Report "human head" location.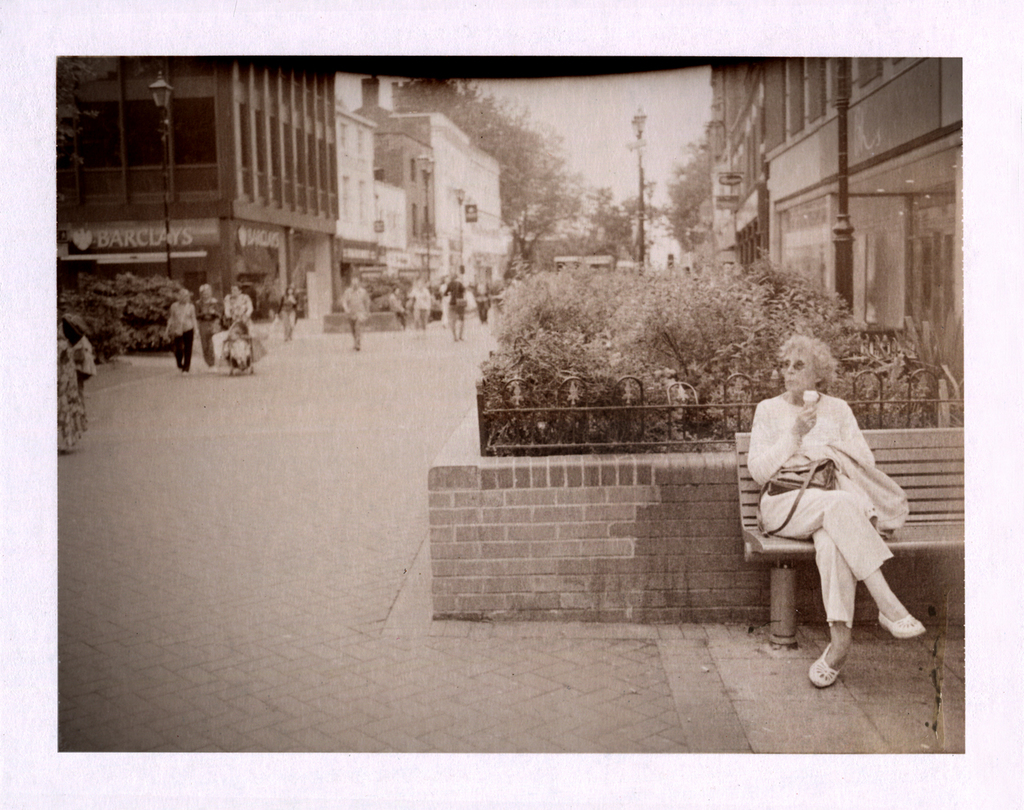
Report: l=412, t=276, r=424, b=292.
